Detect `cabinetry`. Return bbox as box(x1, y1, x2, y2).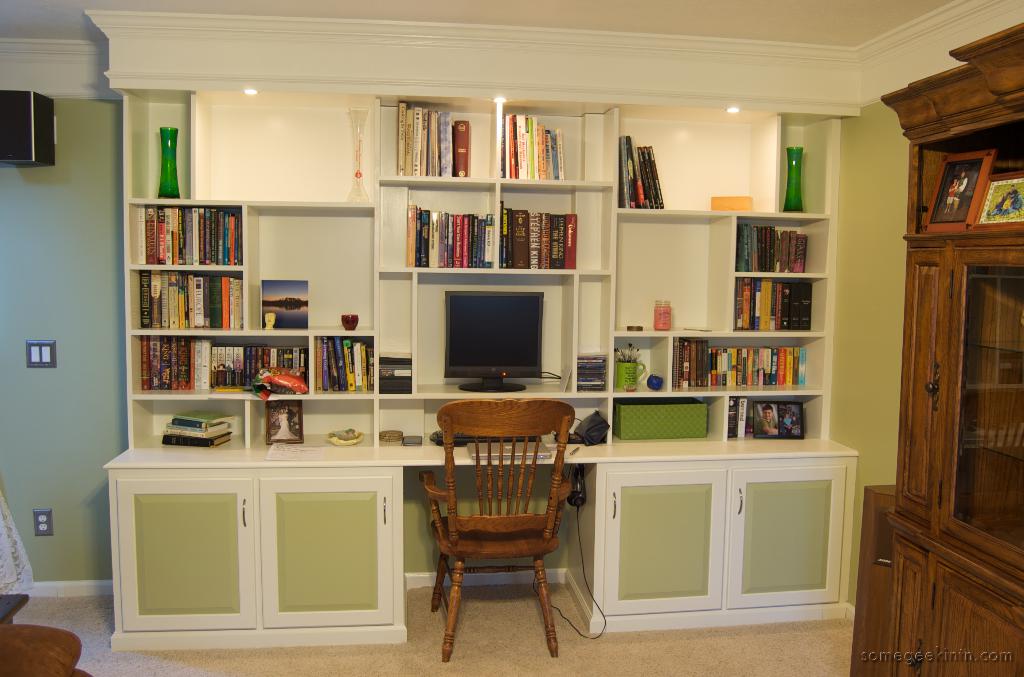
box(87, 3, 881, 651).
